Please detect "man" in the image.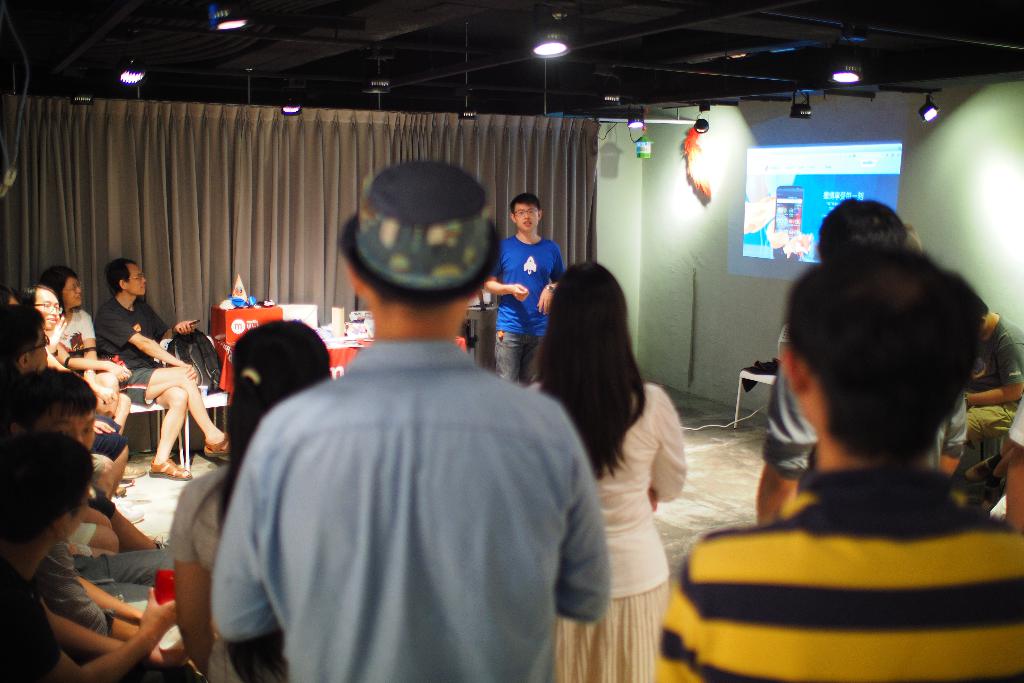
rect(946, 288, 1023, 508).
